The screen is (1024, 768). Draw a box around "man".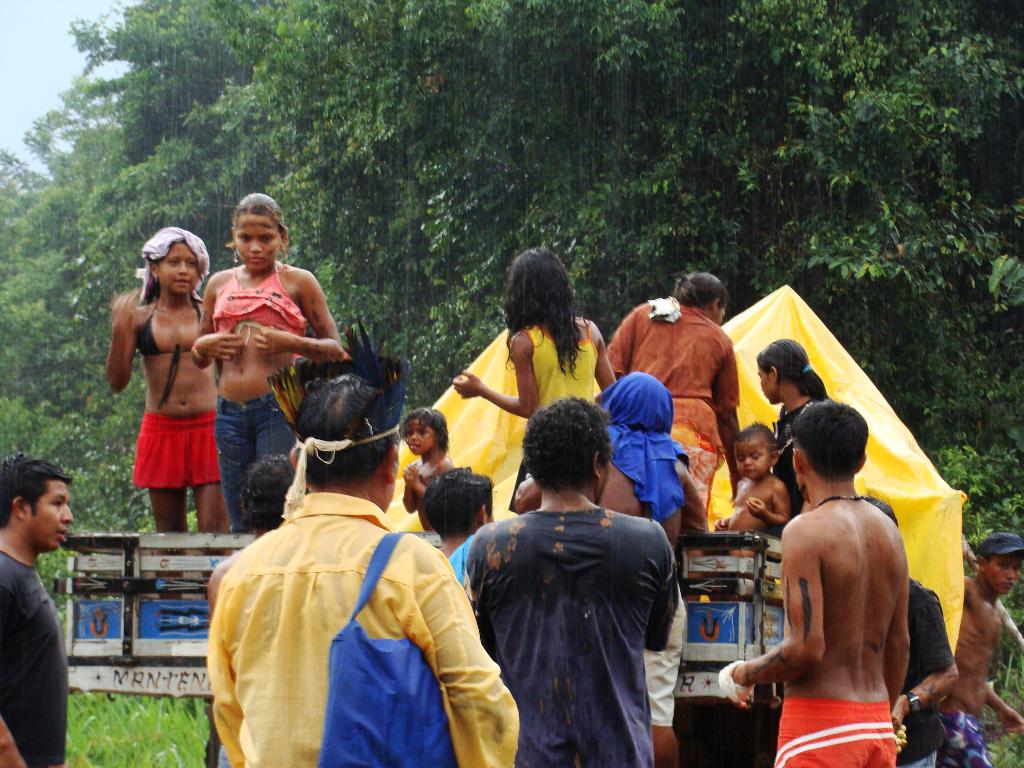
x1=209, y1=316, x2=520, y2=767.
